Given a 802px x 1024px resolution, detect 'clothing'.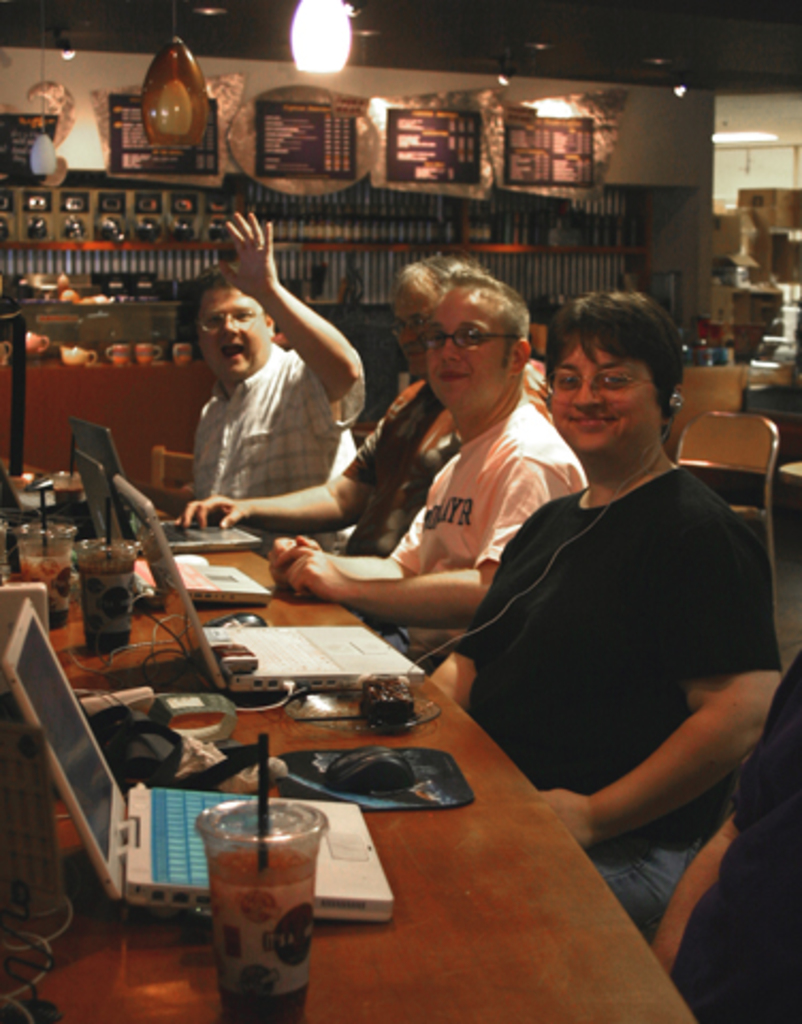
337 354 559 557.
